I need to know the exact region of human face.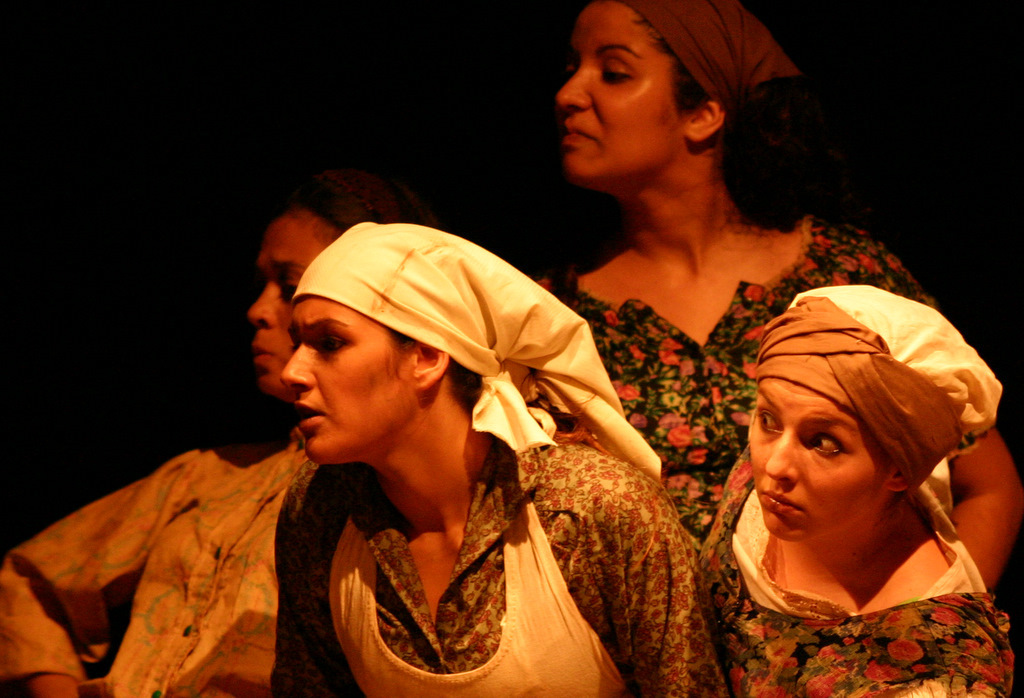
Region: crop(245, 213, 338, 392).
